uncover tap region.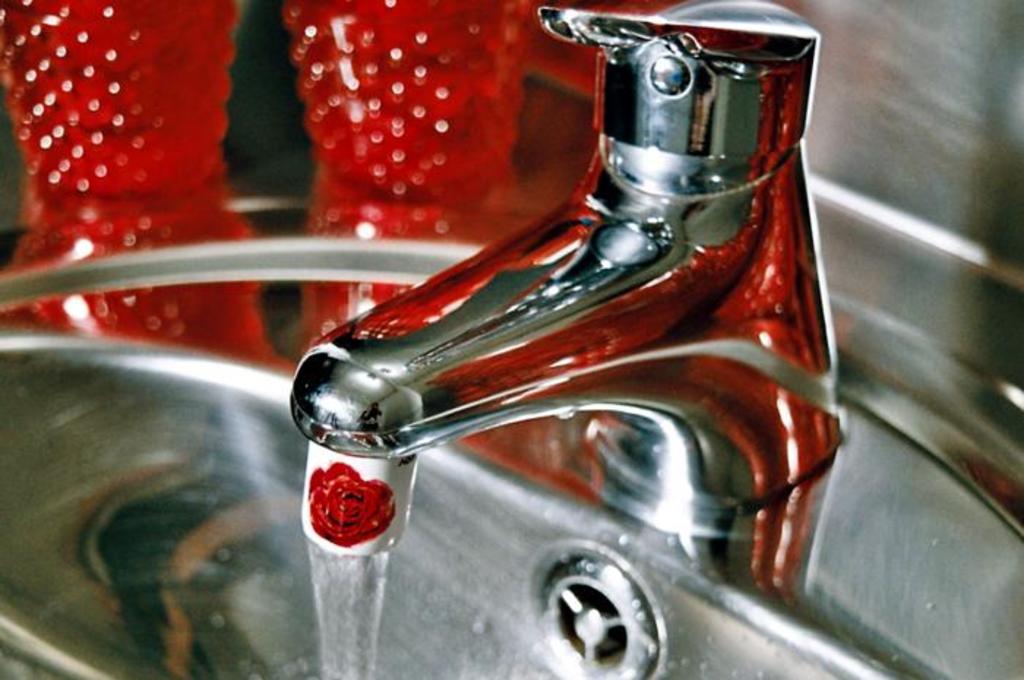
Uncovered: x1=288 y1=0 x2=853 y2=519.
